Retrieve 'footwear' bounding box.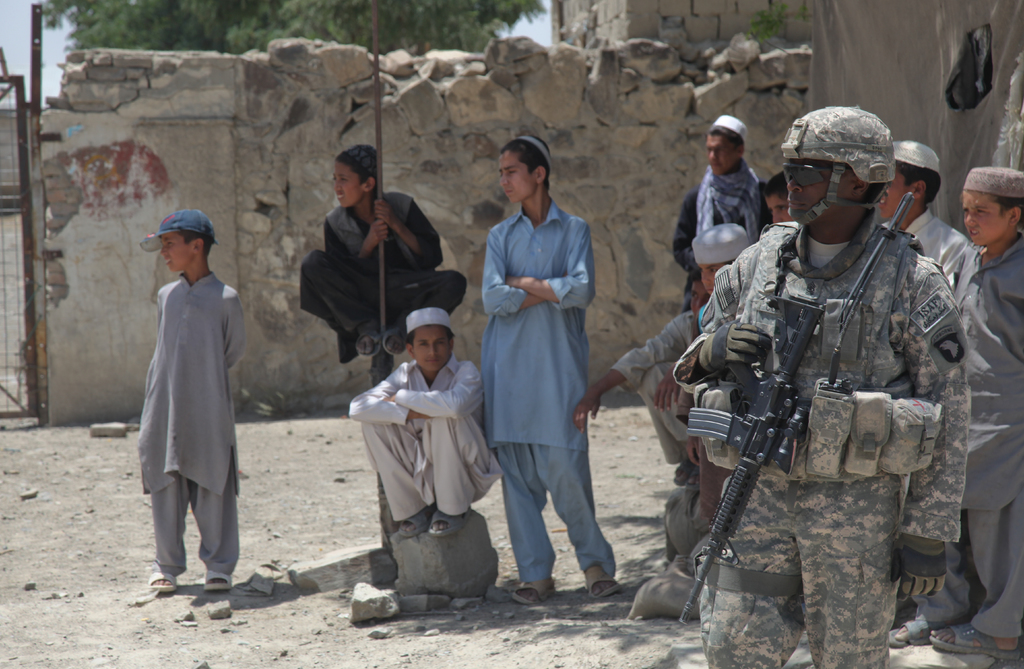
Bounding box: crop(509, 572, 555, 602).
